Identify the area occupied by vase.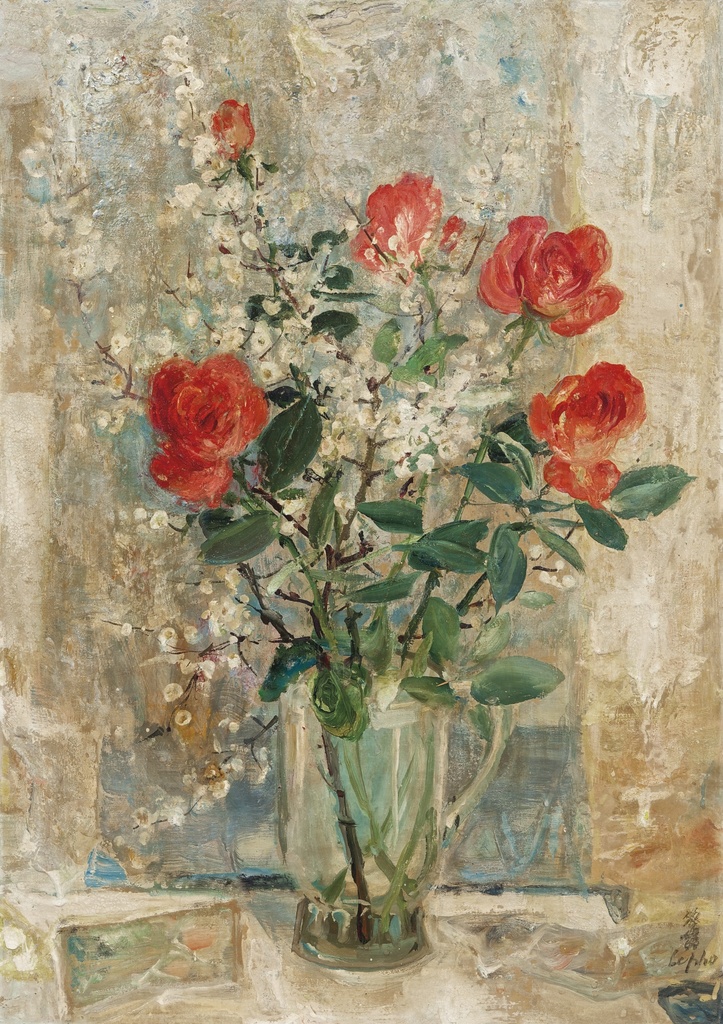
Area: {"left": 273, "top": 667, "right": 511, "bottom": 972}.
